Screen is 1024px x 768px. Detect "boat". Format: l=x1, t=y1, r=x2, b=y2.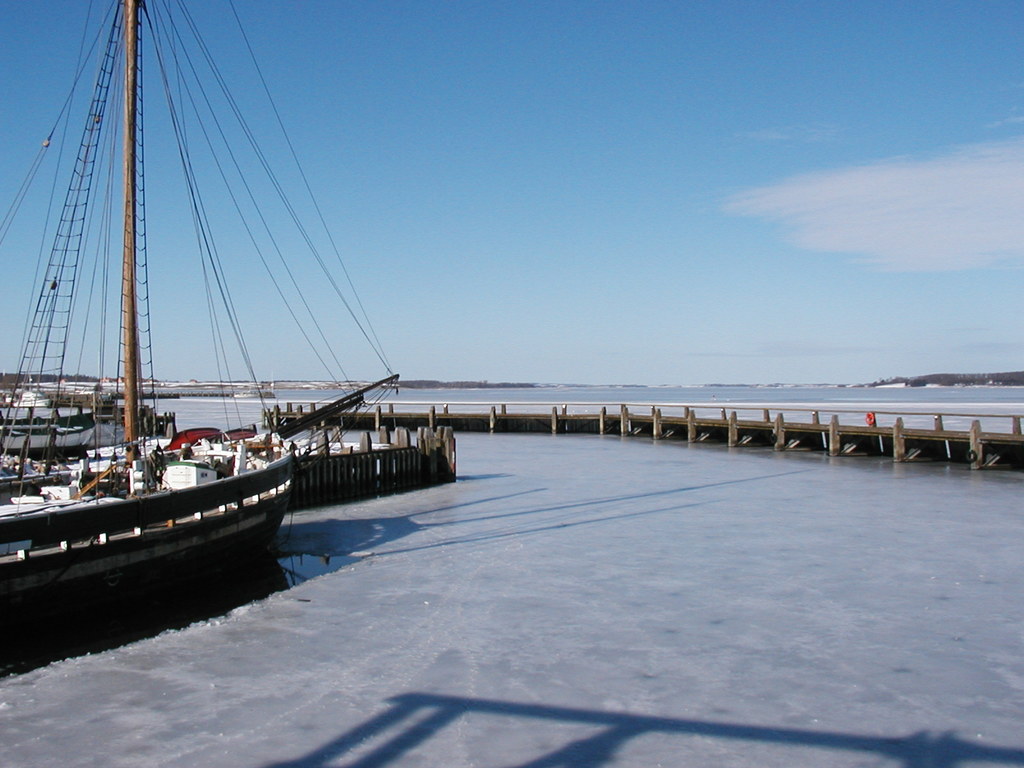
l=1, t=2, r=435, b=623.
